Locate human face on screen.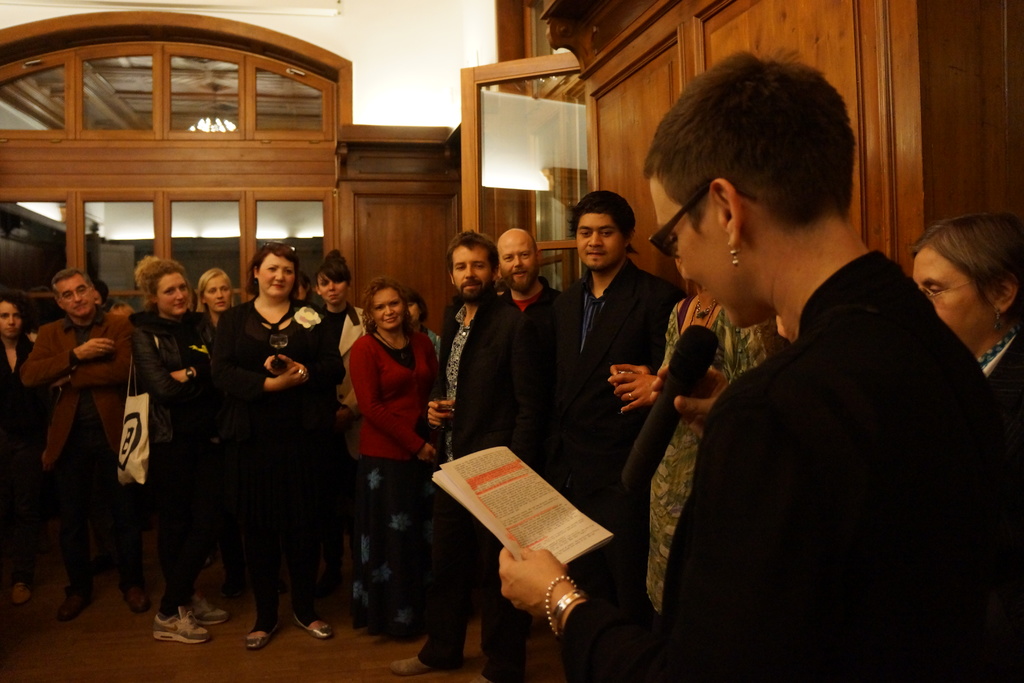
On screen at detection(578, 211, 624, 265).
